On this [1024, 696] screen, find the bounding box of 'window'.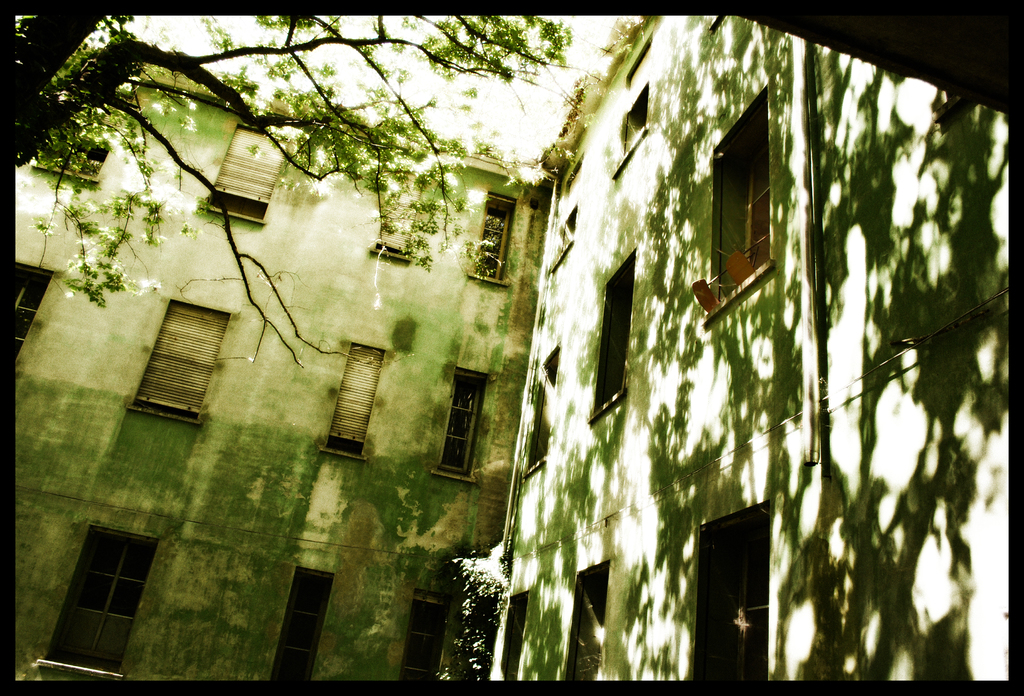
Bounding box: <bbox>31, 128, 117, 179</bbox>.
